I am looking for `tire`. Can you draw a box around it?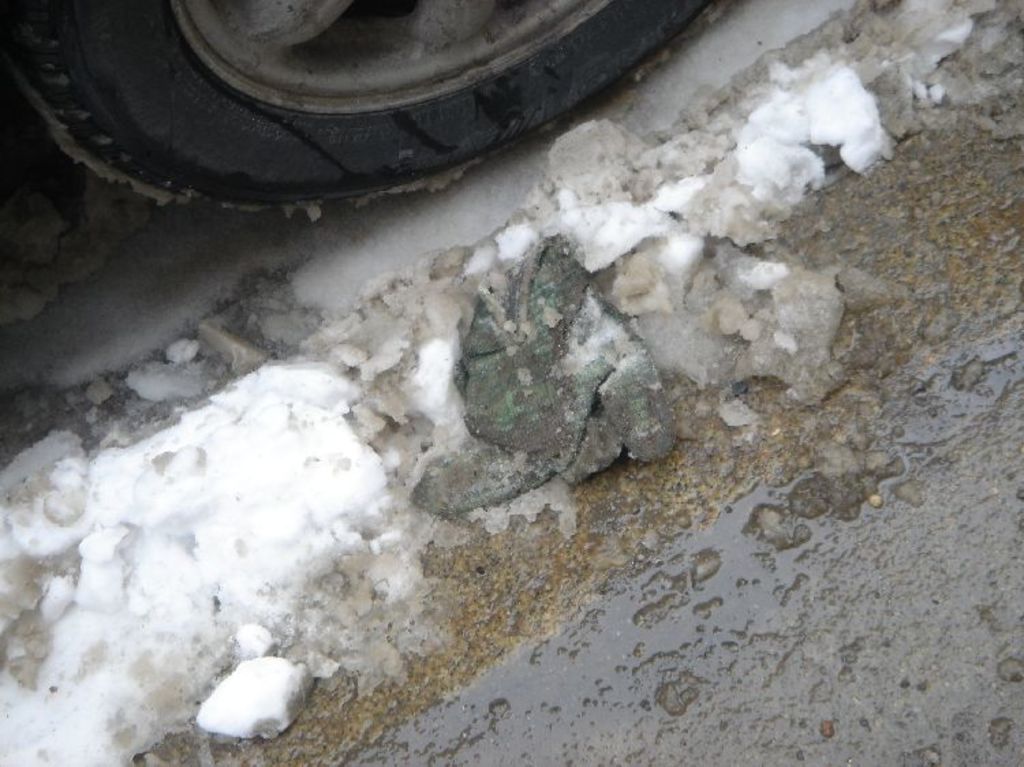
Sure, the bounding box is (0, 0, 714, 216).
